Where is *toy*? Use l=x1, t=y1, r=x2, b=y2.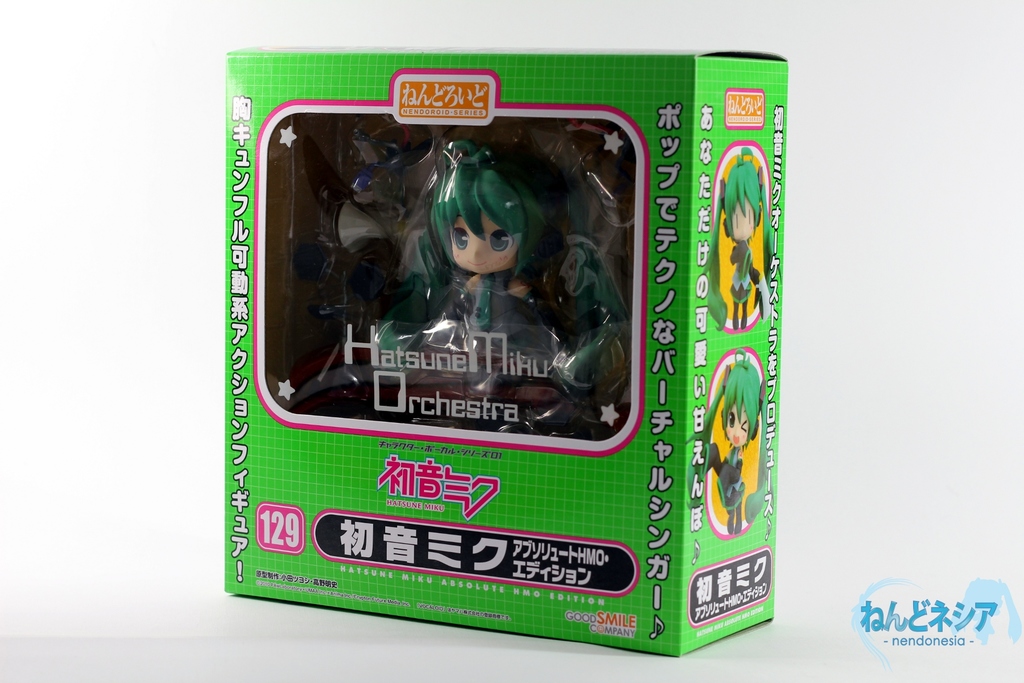
l=305, t=101, r=640, b=444.
